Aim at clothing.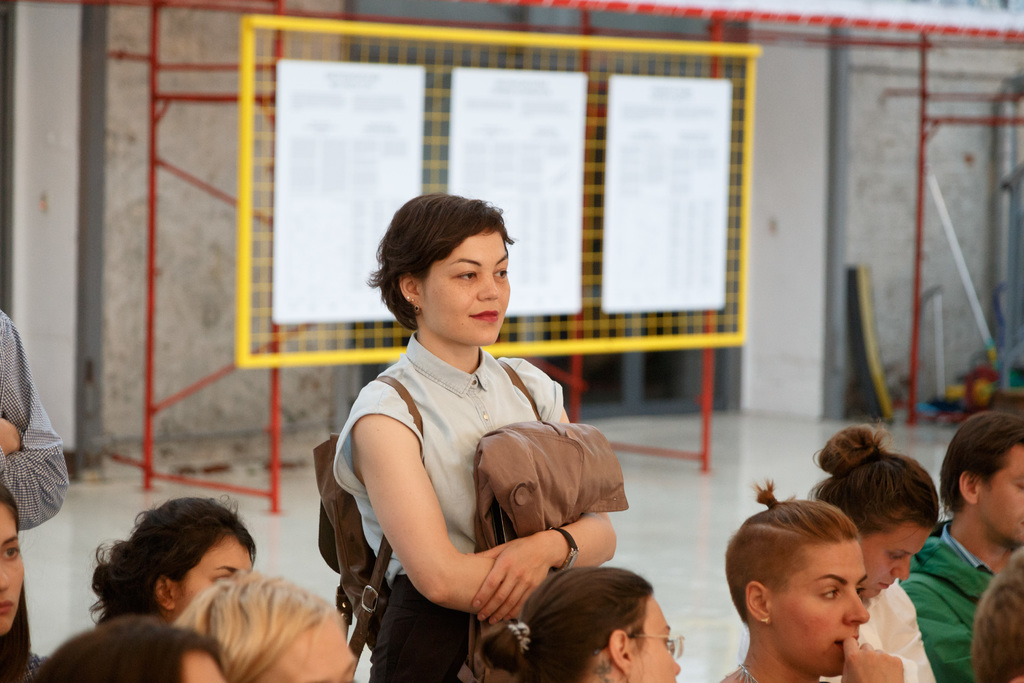
Aimed at l=904, t=518, r=1002, b=682.
